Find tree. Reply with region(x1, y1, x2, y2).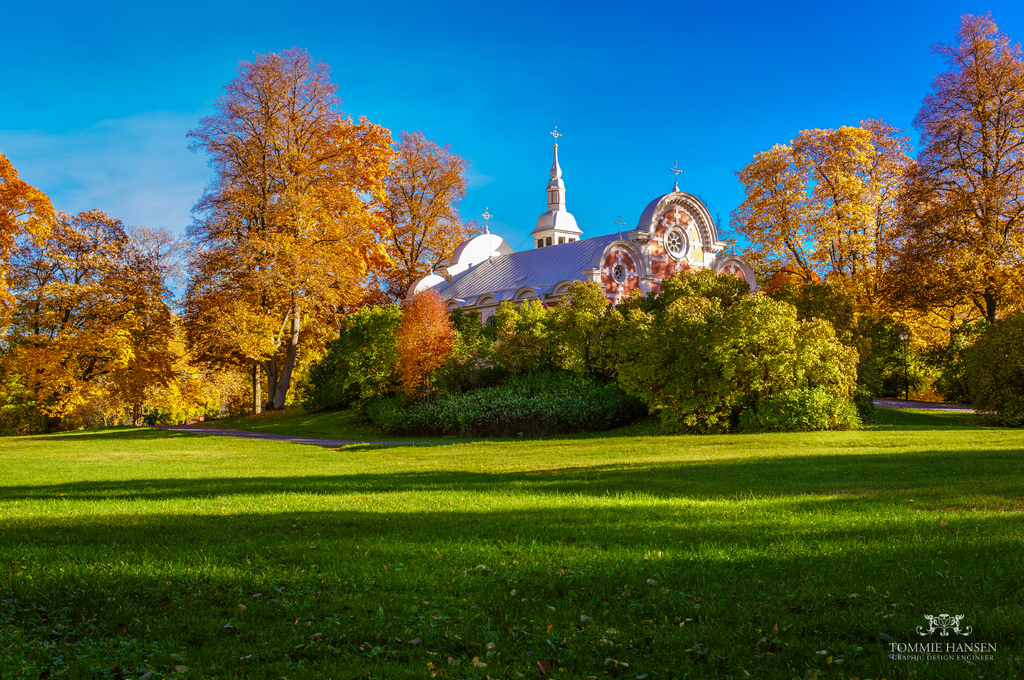
region(547, 260, 620, 373).
